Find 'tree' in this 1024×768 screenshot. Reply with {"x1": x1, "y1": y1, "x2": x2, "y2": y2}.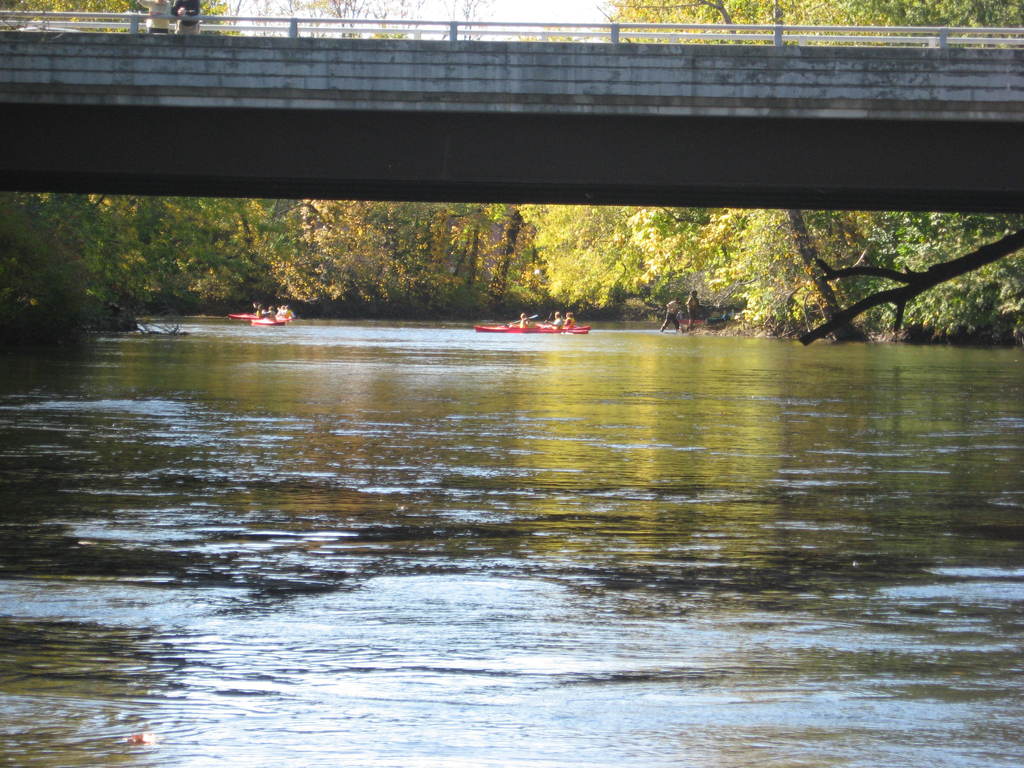
{"x1": 515, "y1": 214, "x2": 634, "y2": 326}.
